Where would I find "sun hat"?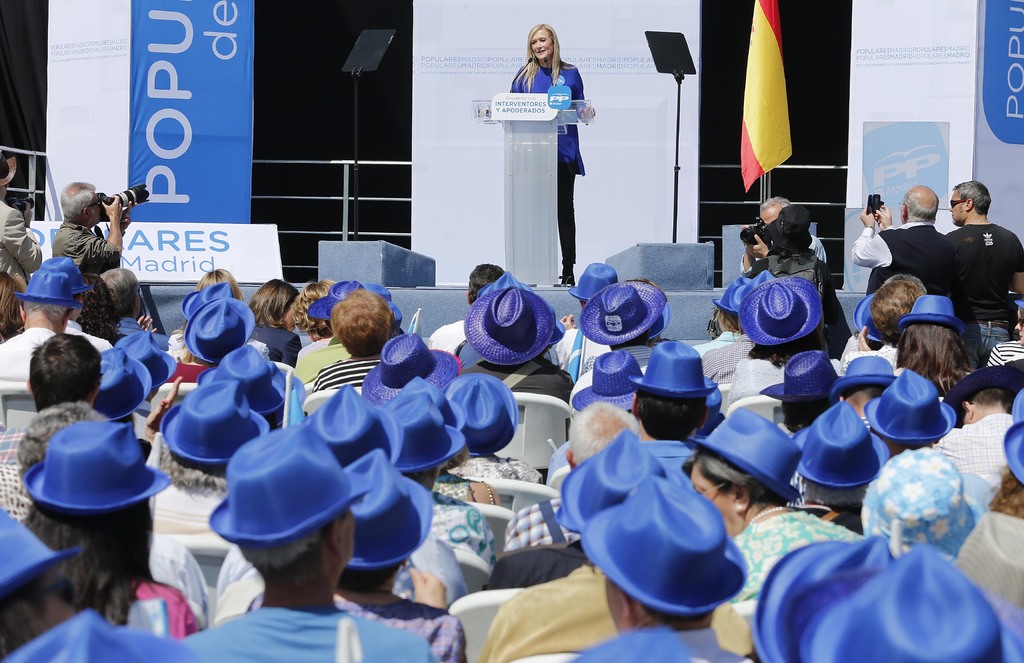
At [360, 329, 465, 406].
